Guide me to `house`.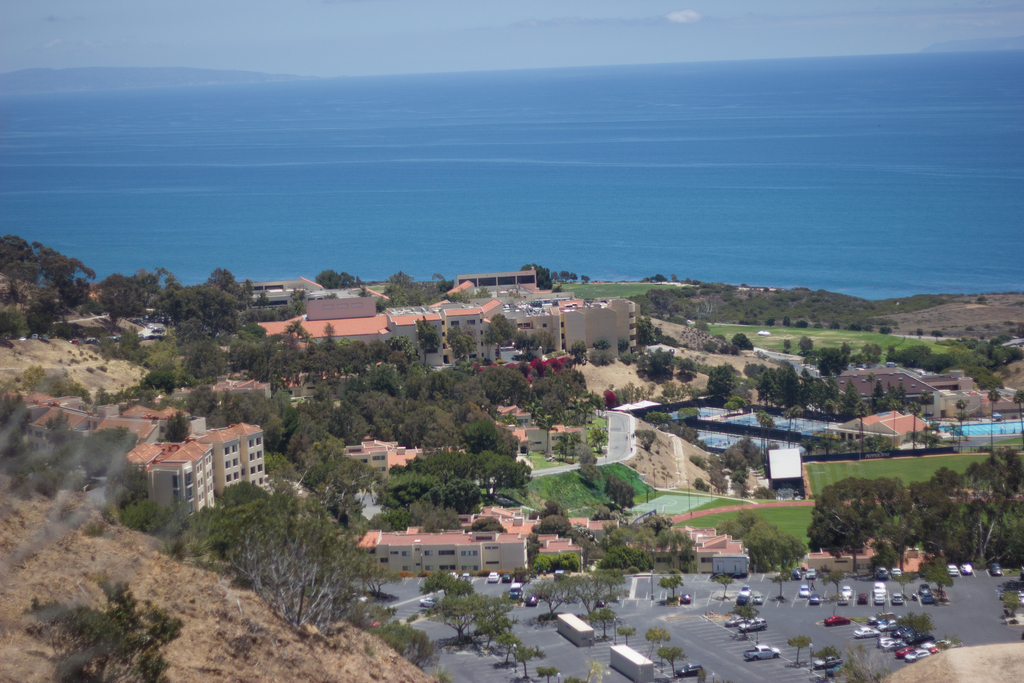
Guidance: 835:410:928:450.
